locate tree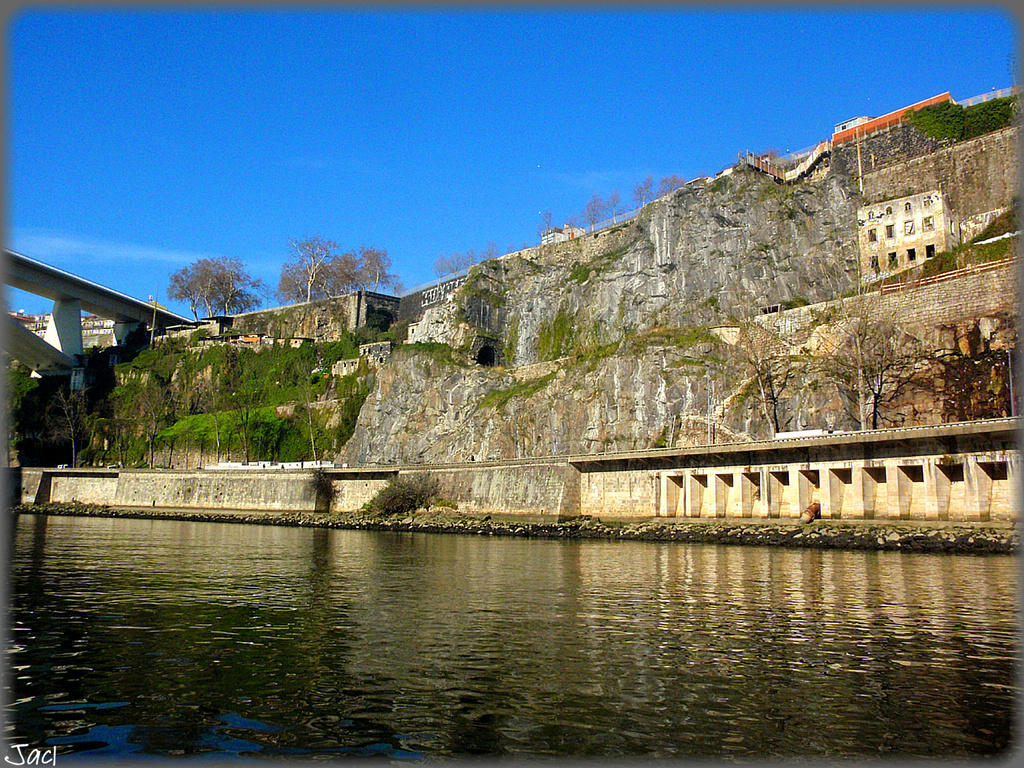
256:422:264:464
